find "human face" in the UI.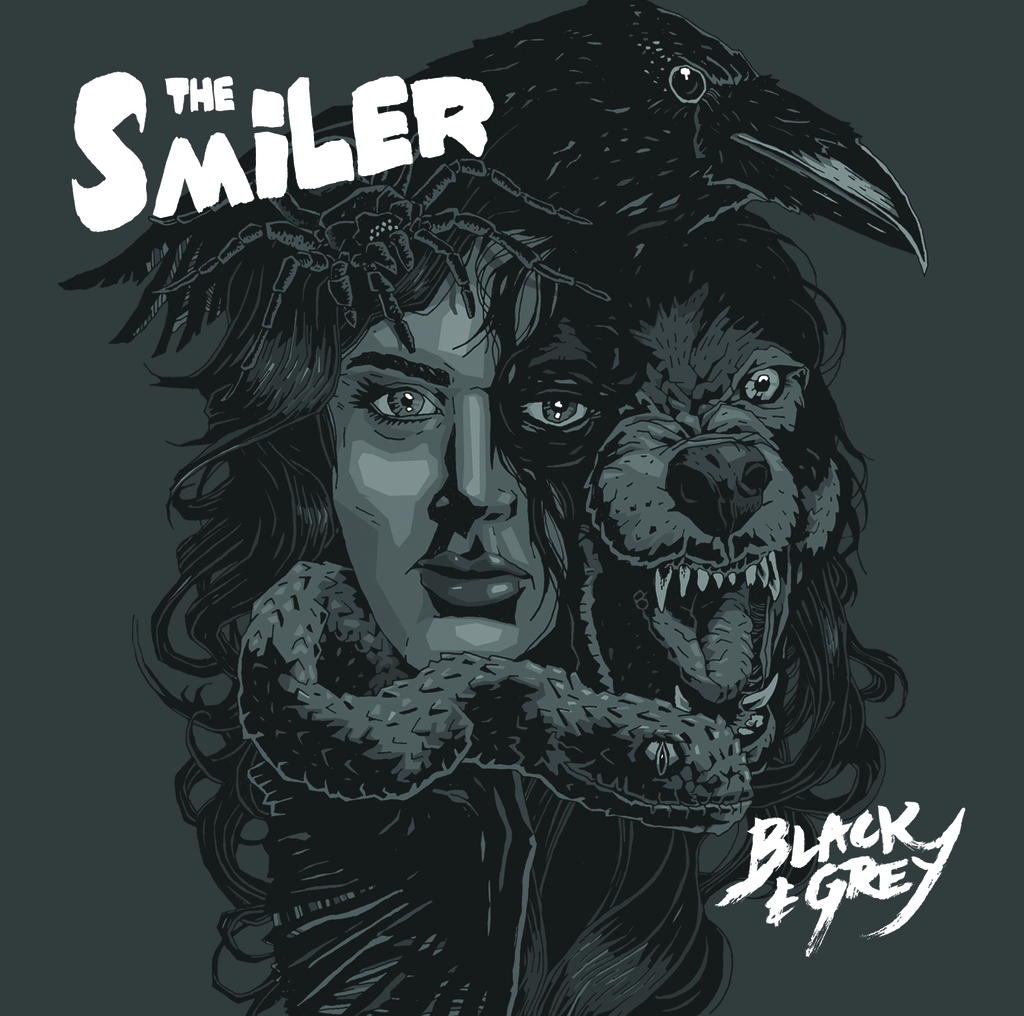
UI element at <region>332, 242, 582, 671</region>.
